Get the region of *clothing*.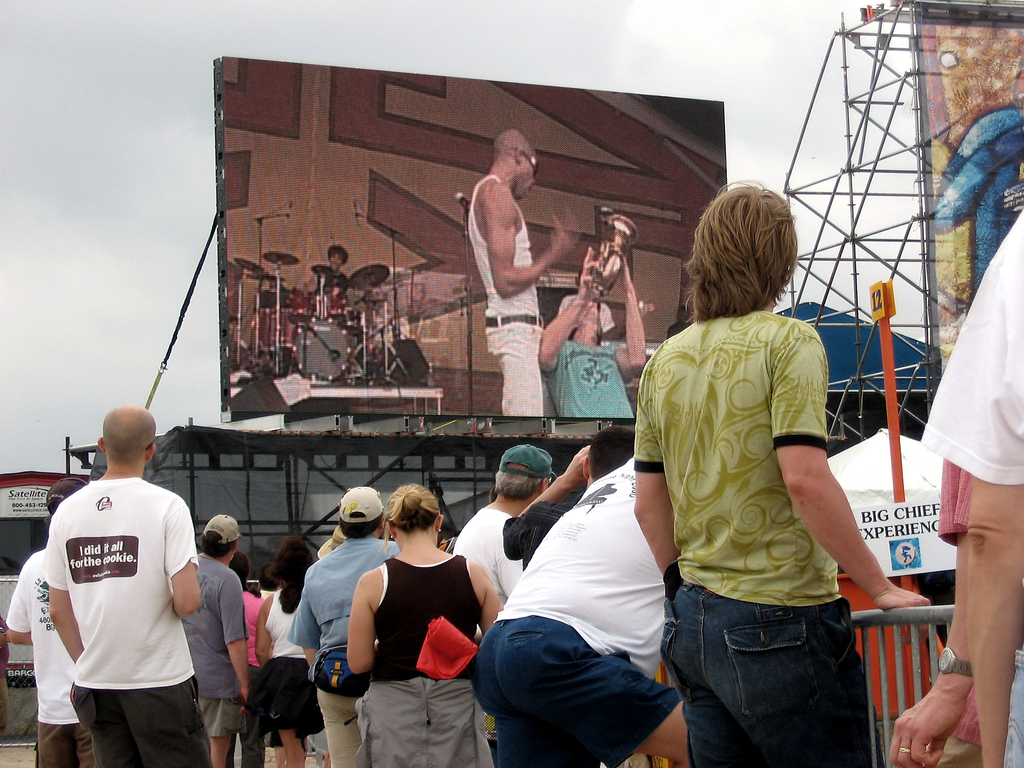
BBox(542, 338, 634, 417).
